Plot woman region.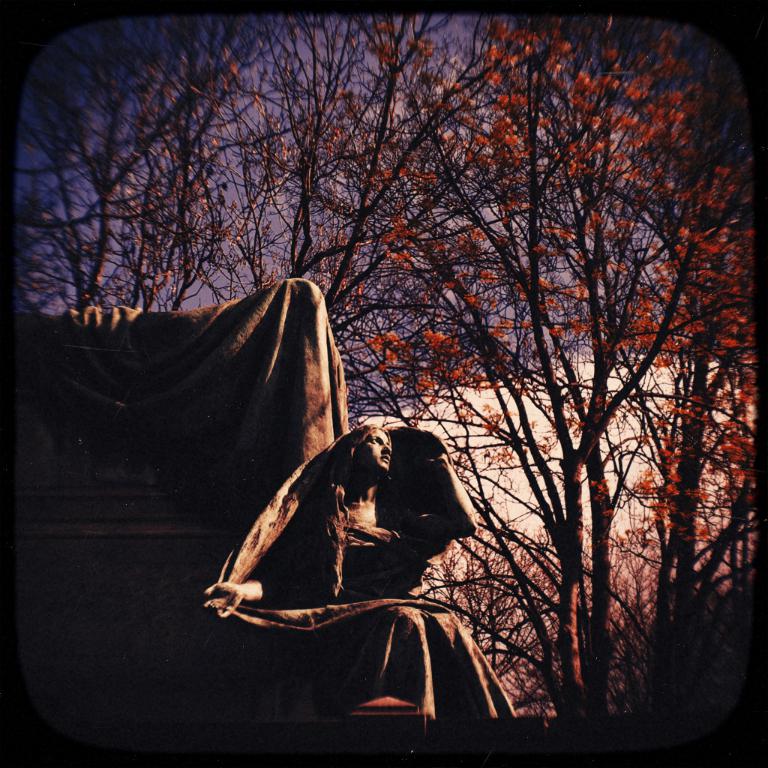
Plotted at (180, 349, 490, 729).
